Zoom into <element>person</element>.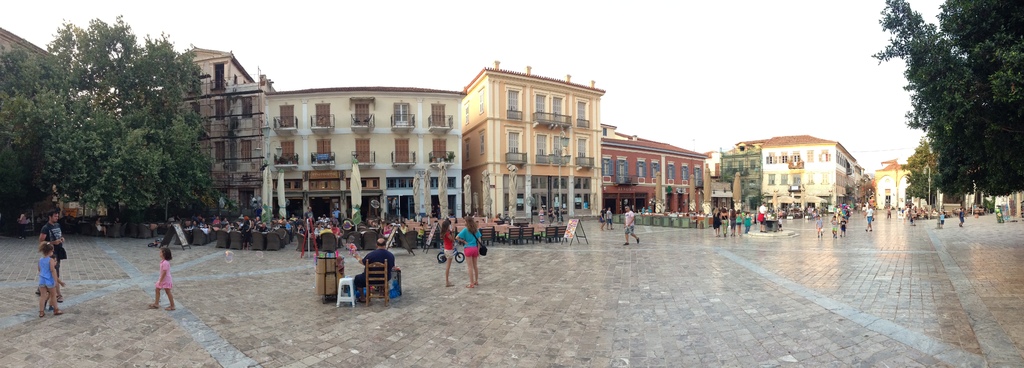
Zoom target: (537, 204, 546, 226).
